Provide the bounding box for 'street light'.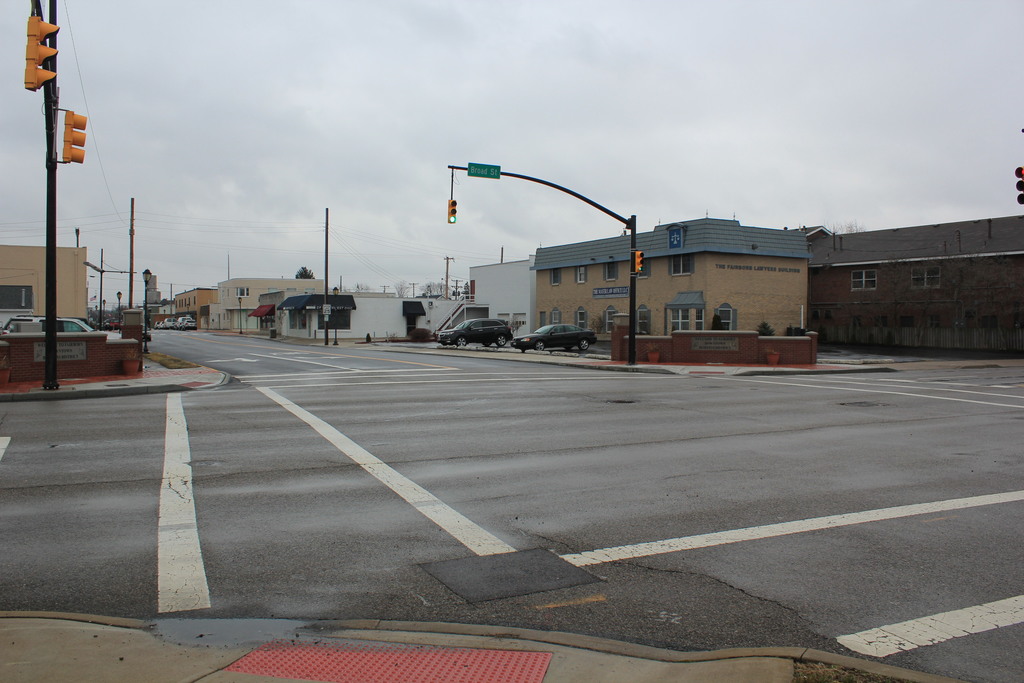
BBox(188, 302, 190, 315).
